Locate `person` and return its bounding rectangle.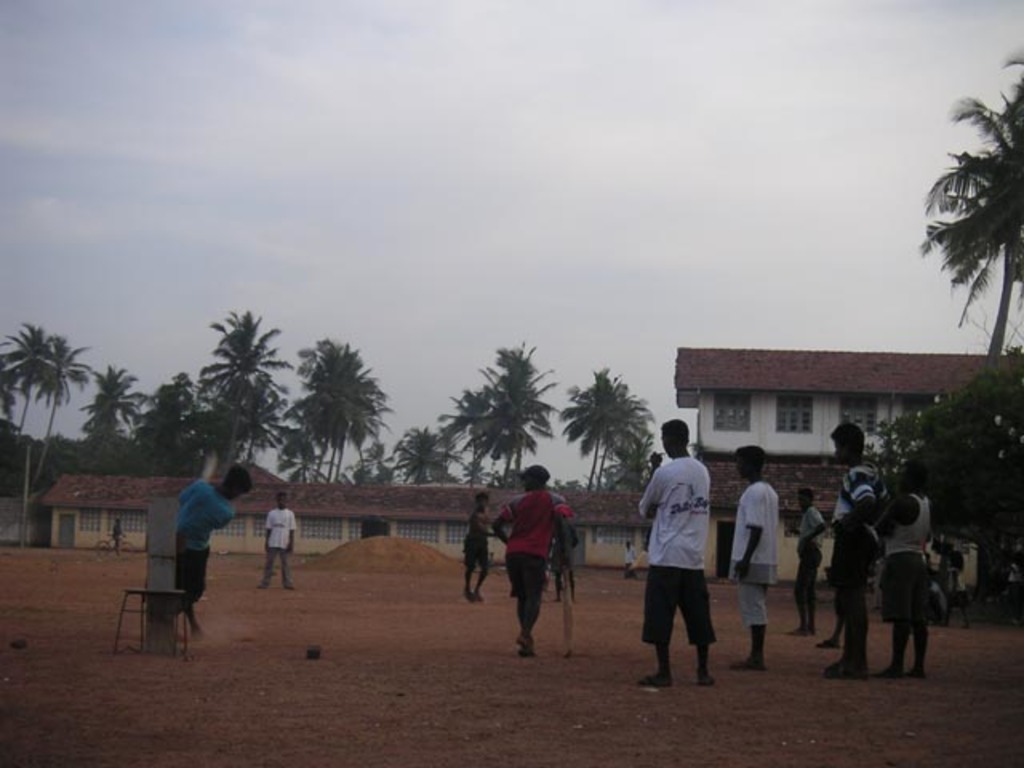
locate(104, 510, 126, 560).
